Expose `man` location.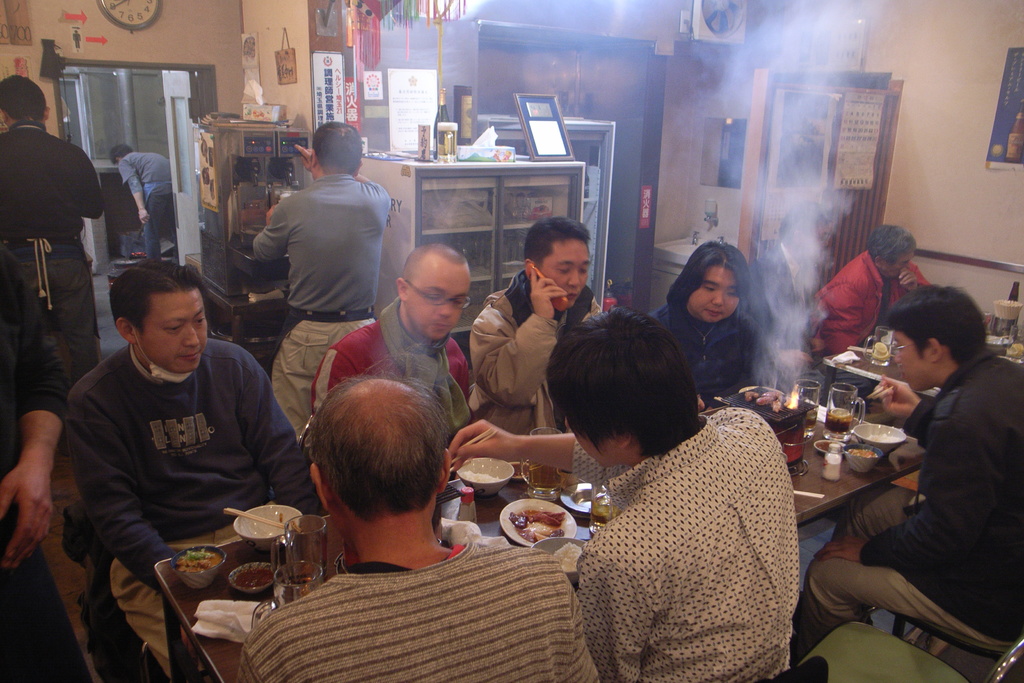
Exposed at left=248, top=120, right=395, bottom=440.
